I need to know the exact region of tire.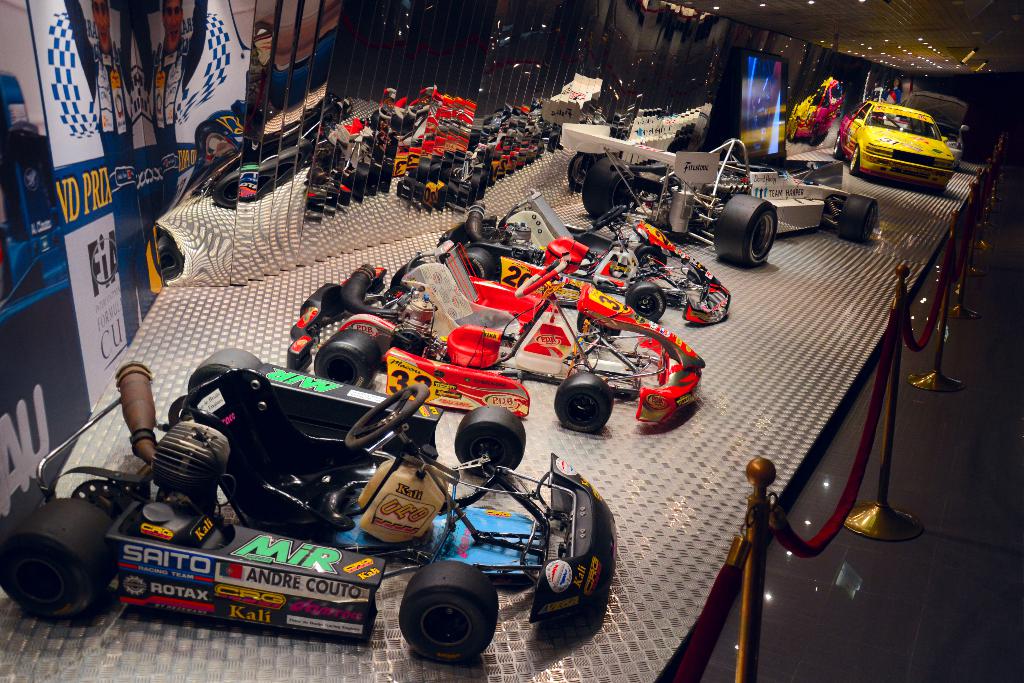
Region: 835,188,878,243.
